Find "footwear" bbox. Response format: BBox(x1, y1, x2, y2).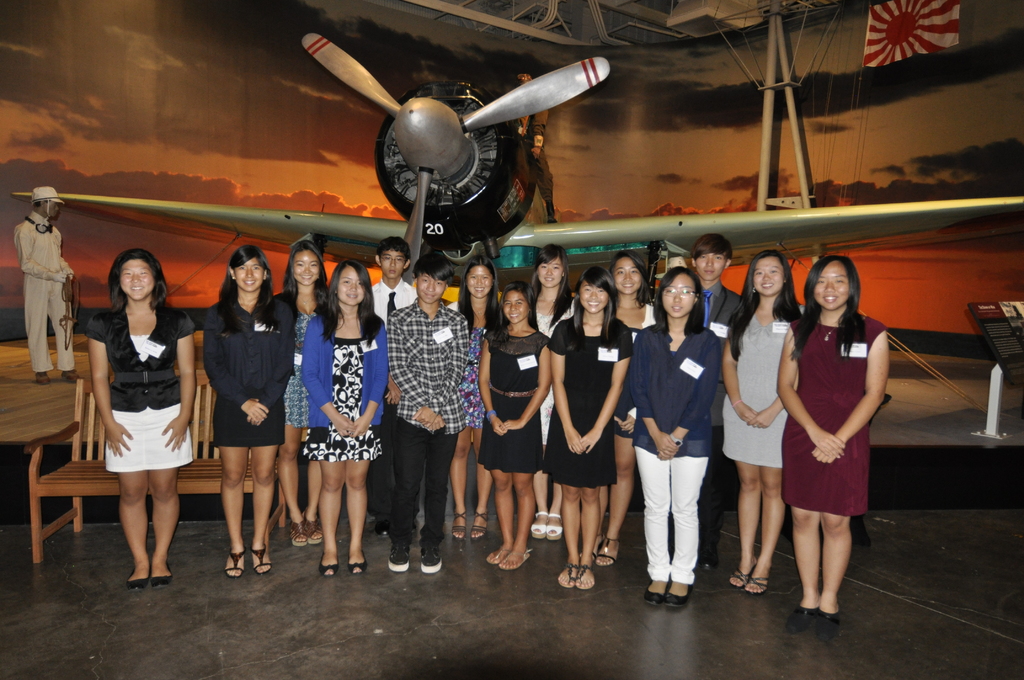
BBox(131, 576, 149, 587).
